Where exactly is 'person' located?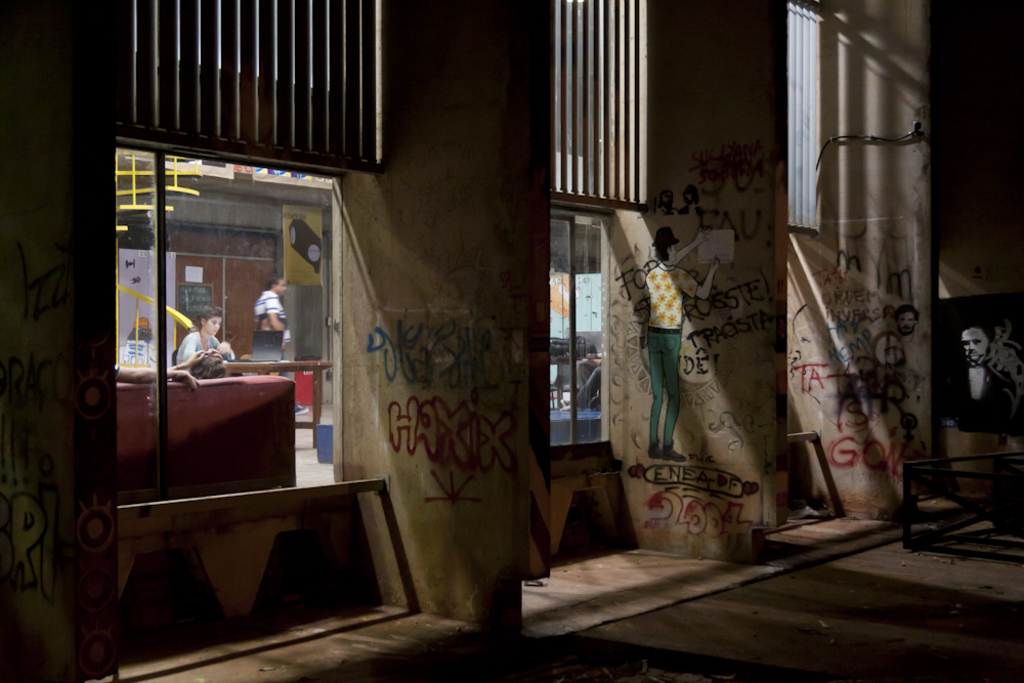
Its bounding box is bbox(177, 305, 233, 380).
